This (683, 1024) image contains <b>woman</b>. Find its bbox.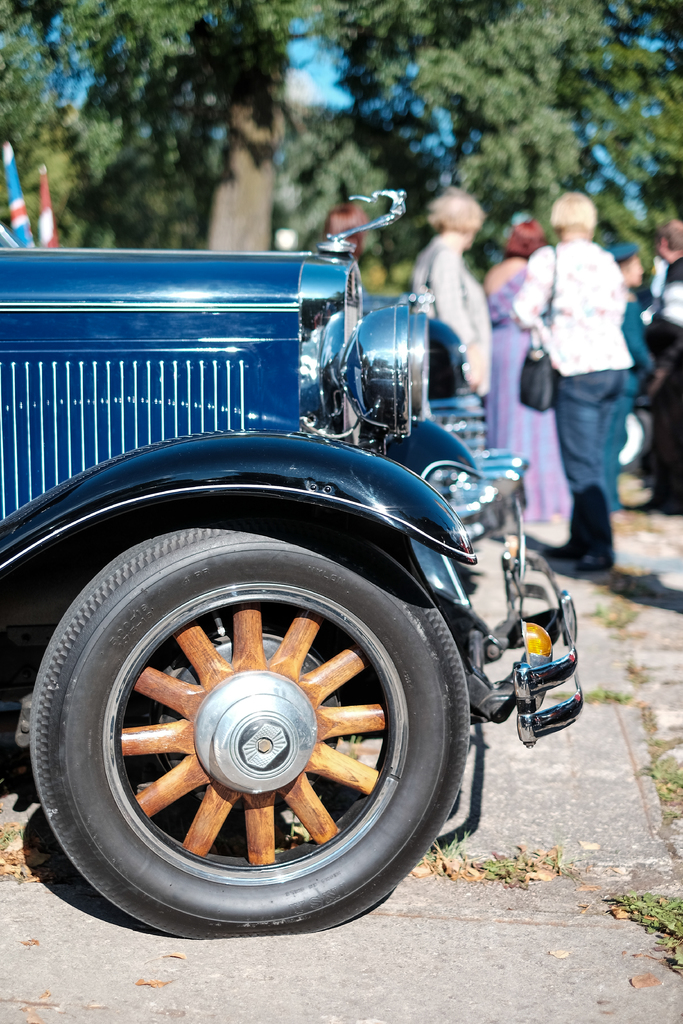
<region>652, 200, 682, 512</region>.
